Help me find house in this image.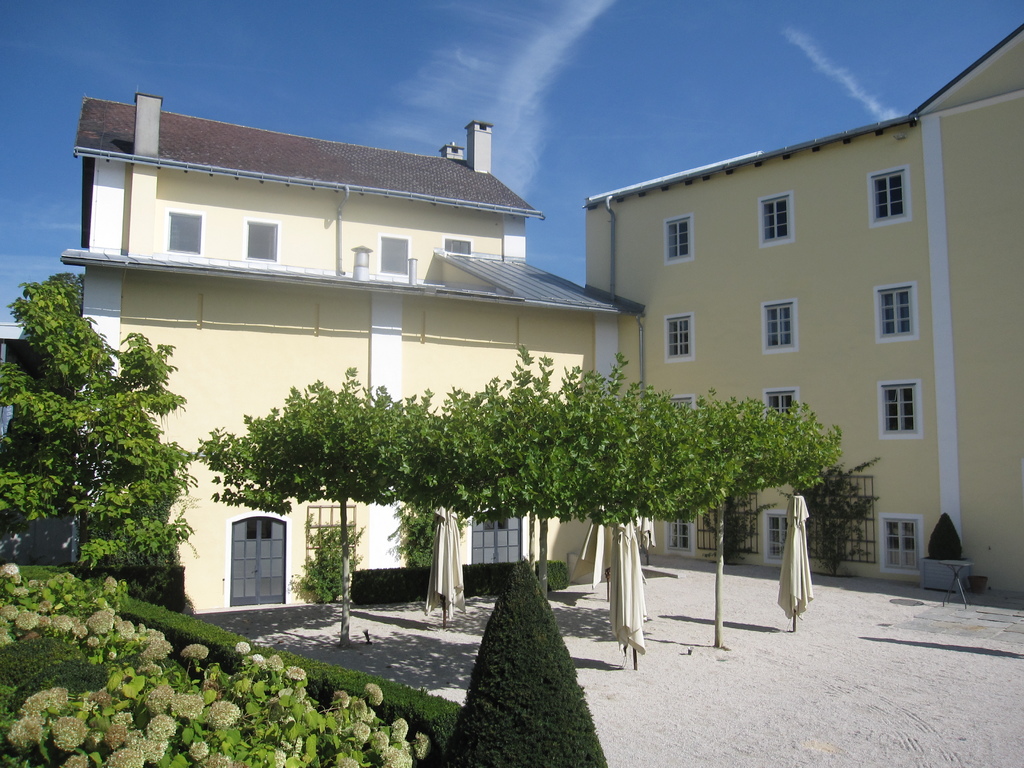
Found it: (x1=577, y1=22, x2=1023, y2=597).
